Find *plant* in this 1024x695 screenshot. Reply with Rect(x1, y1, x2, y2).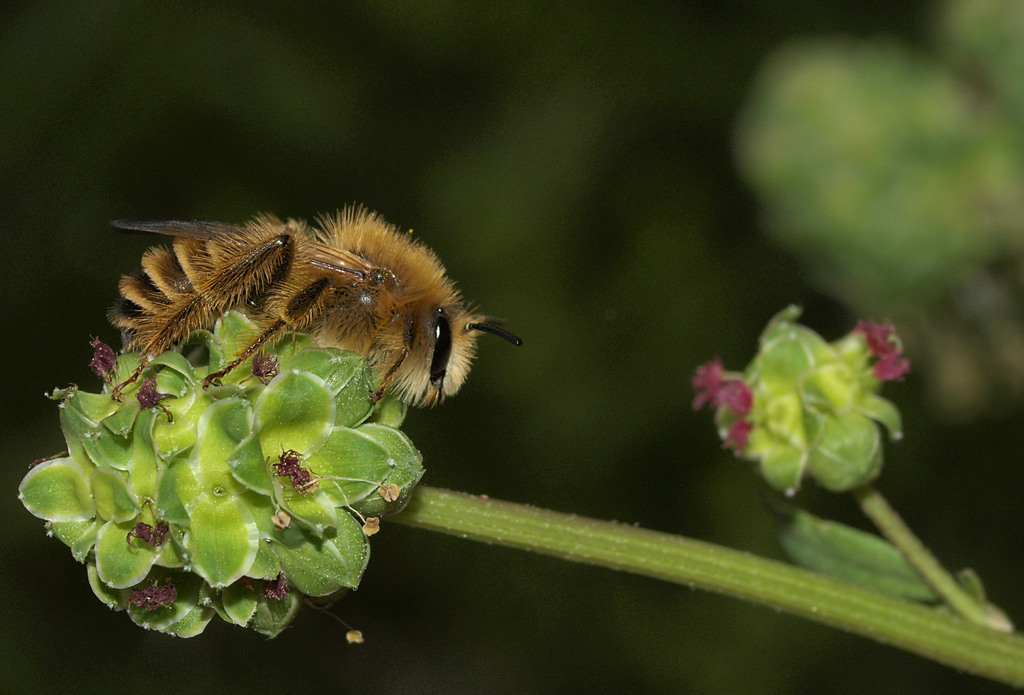
Rect(0, 342, 438, 643).
